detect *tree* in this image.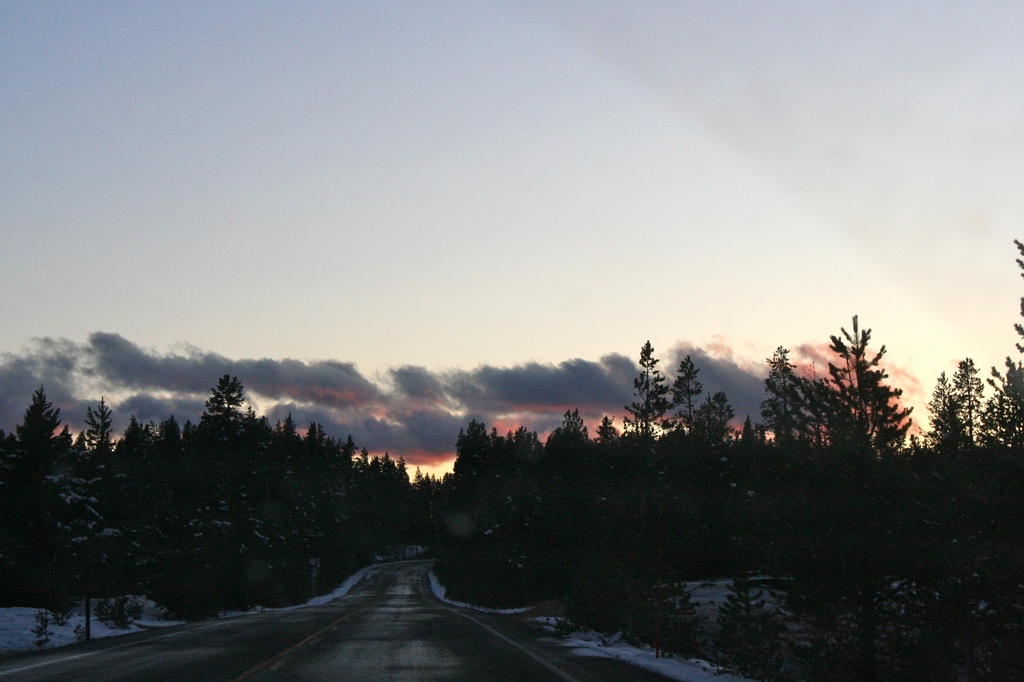
Detection: {"x1": 335, "y1": 434, "x2": 340, "y2": 453}.
